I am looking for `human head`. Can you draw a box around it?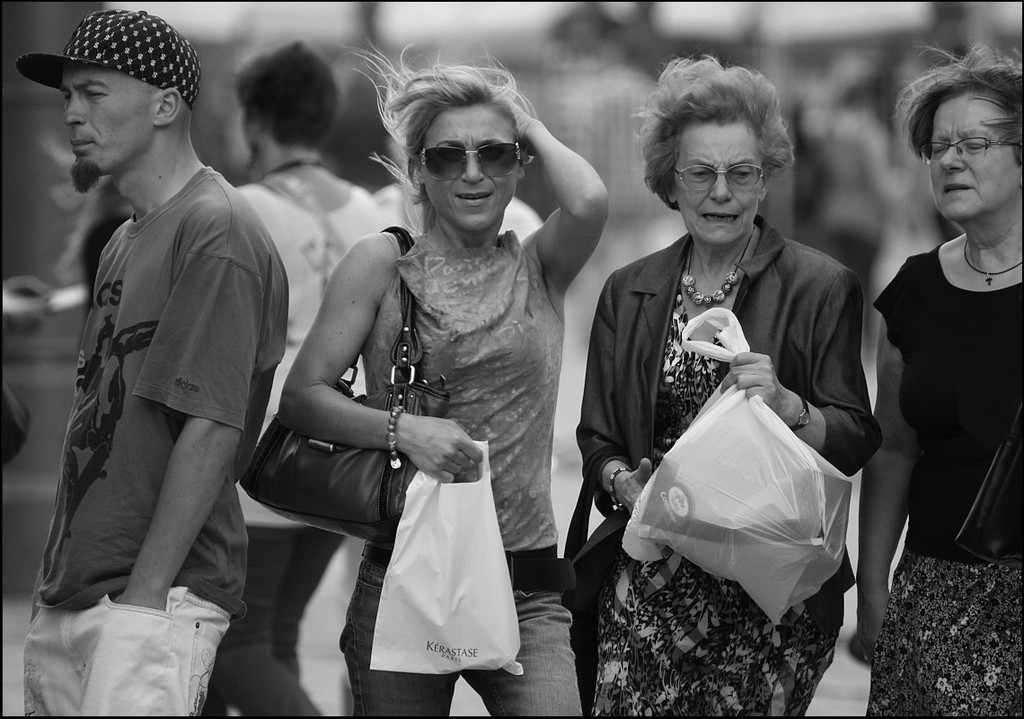
Sure, the bounding box is box(642, 57, 808, 238).
